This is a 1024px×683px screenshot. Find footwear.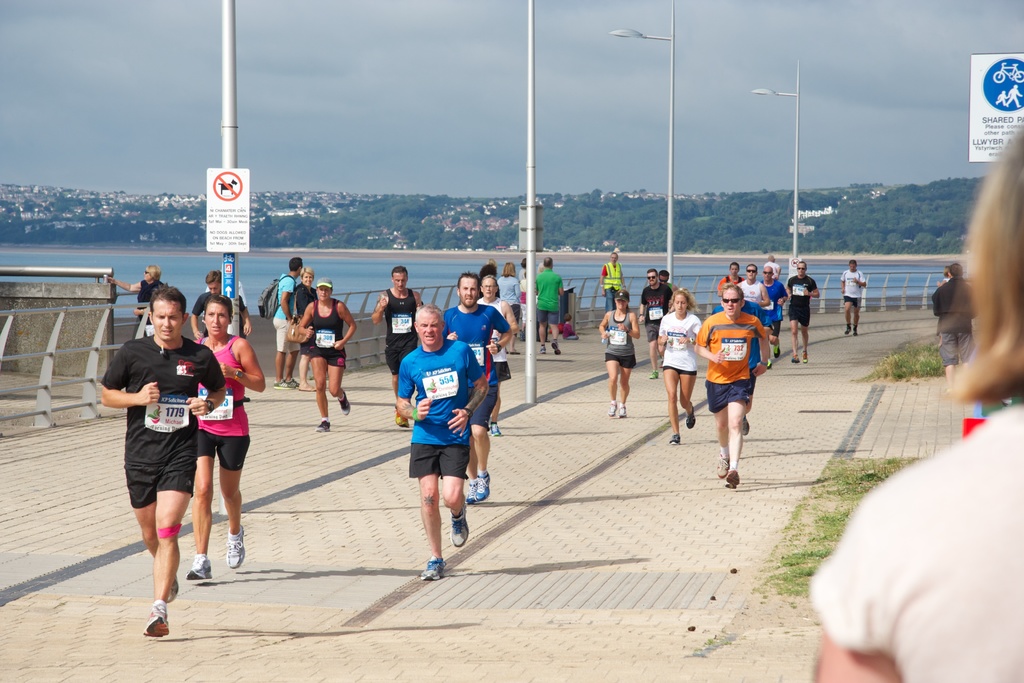
Bounding box: x1=274, y1=374, x2=295, y2=389.
